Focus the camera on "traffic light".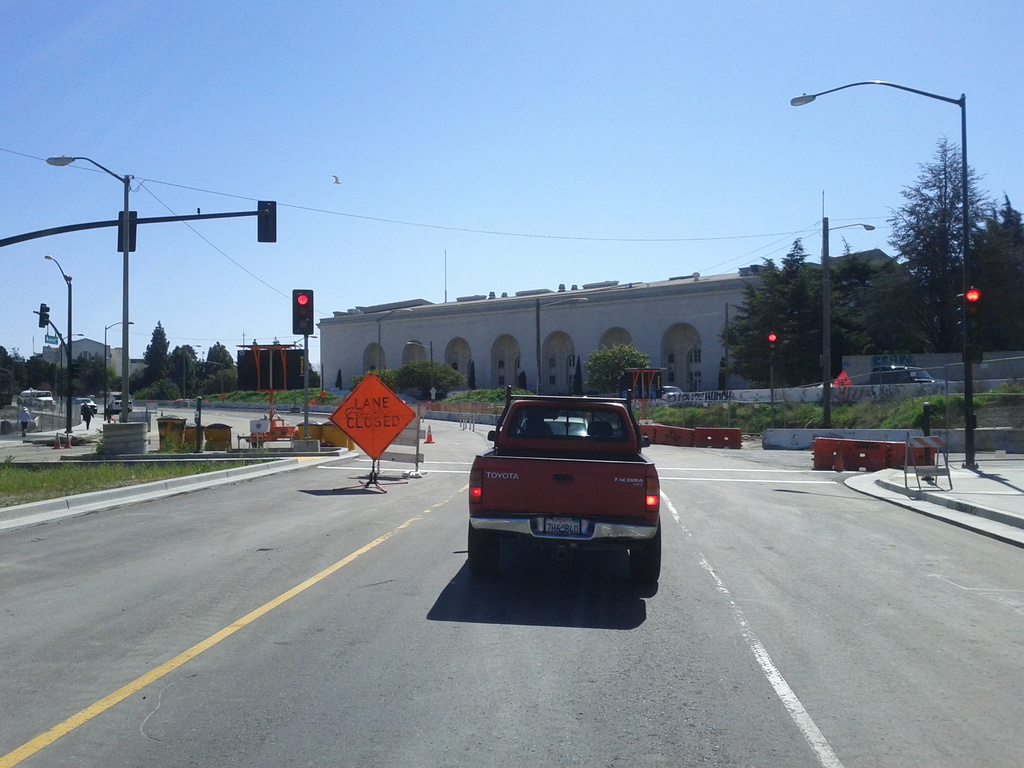
Focus region: pyautogui.locateOnScreen(955, 290, 964, 331).
